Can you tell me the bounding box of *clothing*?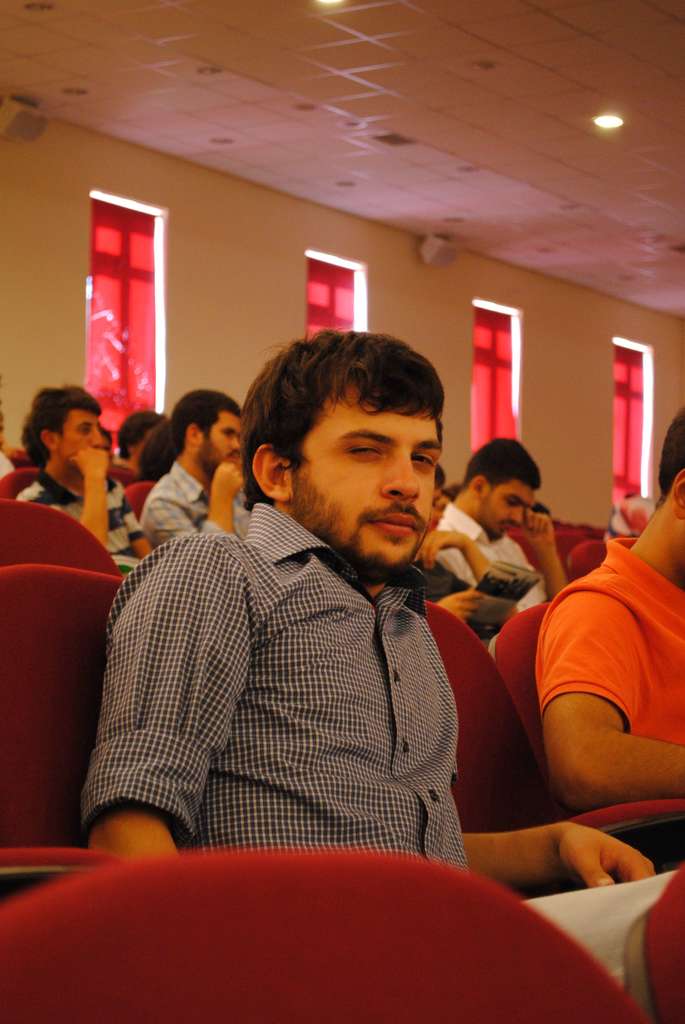
locate(530, 534, 684, 740).
